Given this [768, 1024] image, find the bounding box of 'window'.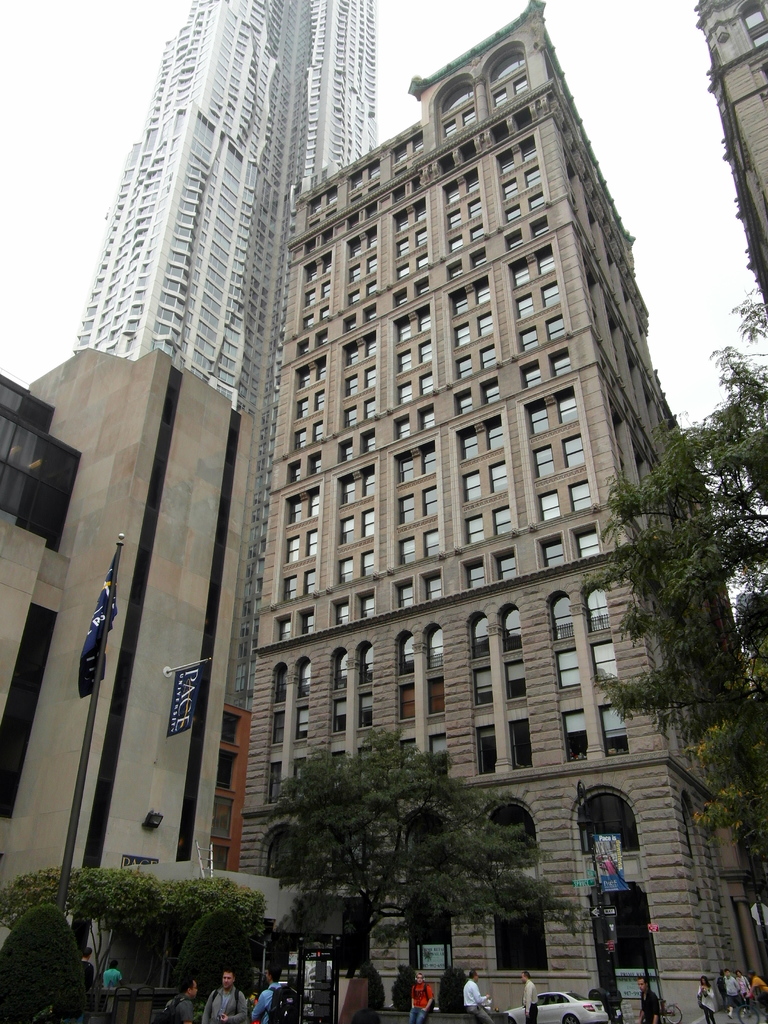
select_region(422, 527, 439, 557).
